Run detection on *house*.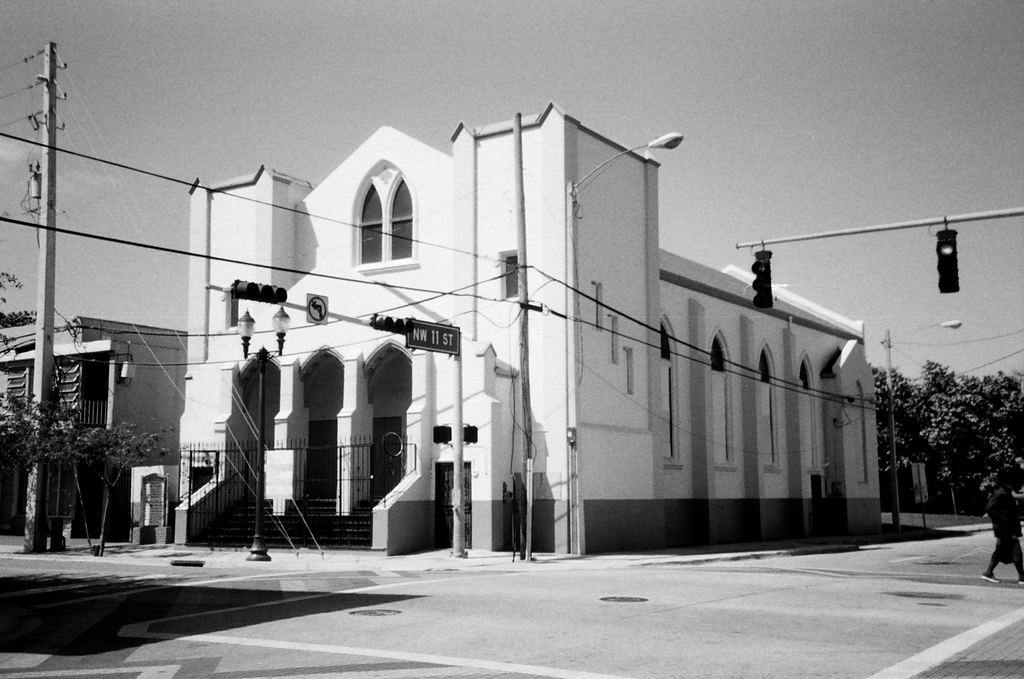
Result: detection(649, 273, 769, 548).
